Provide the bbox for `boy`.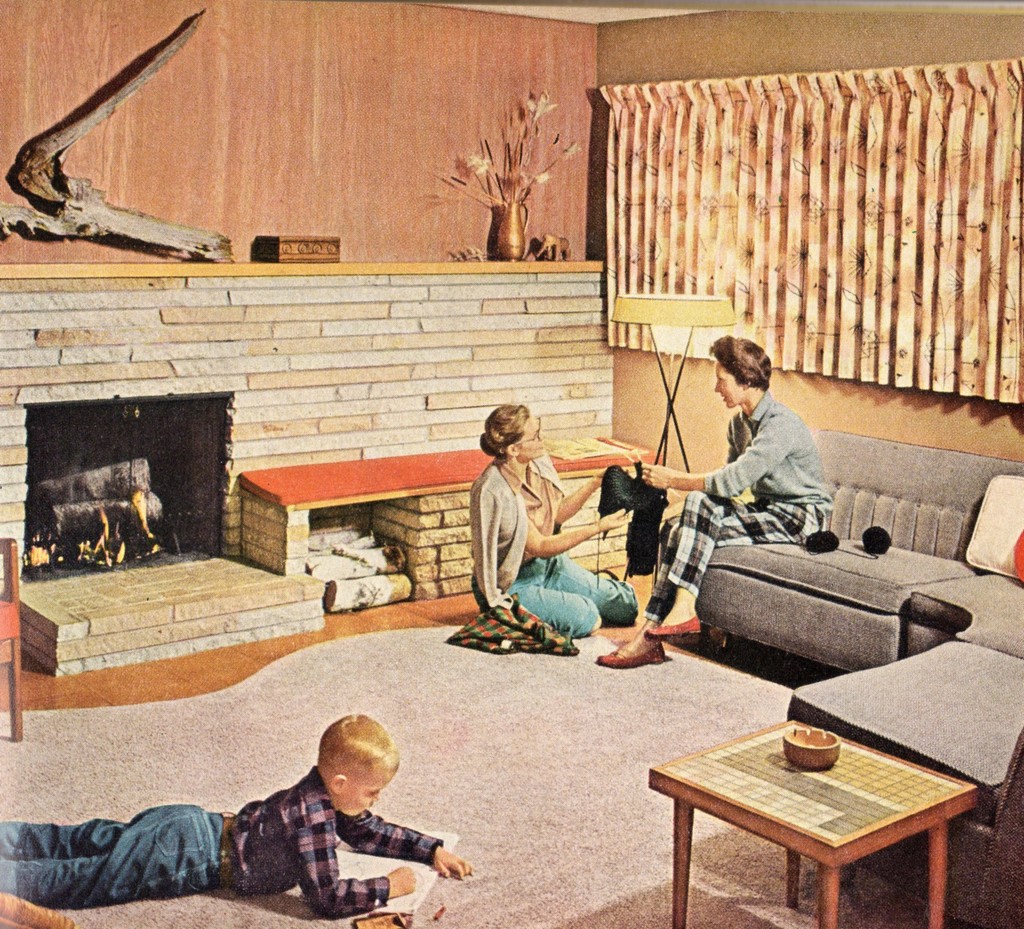
bbox(0, 714, 470, 914).
